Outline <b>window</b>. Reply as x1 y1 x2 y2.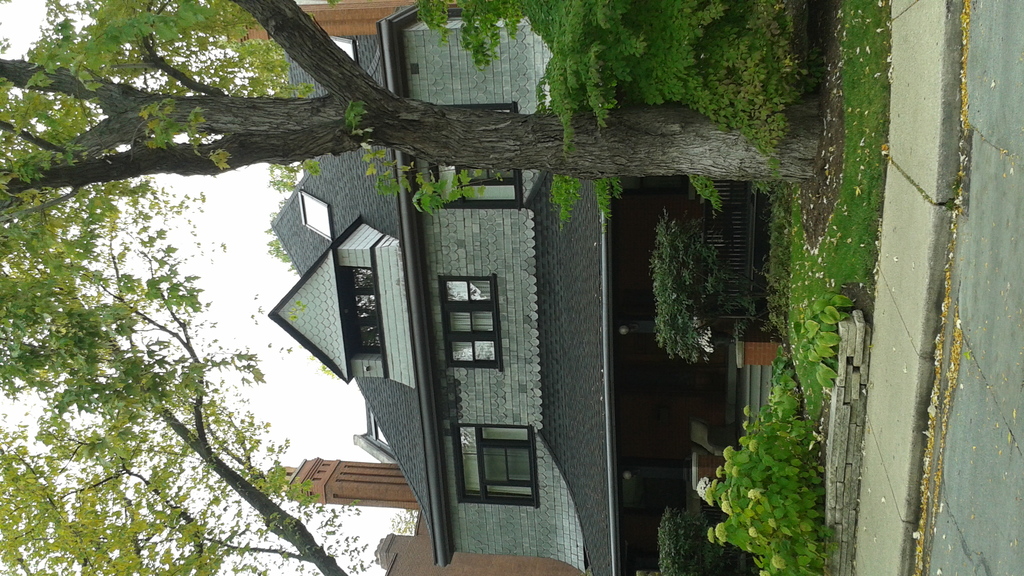
438 273 504 372.
